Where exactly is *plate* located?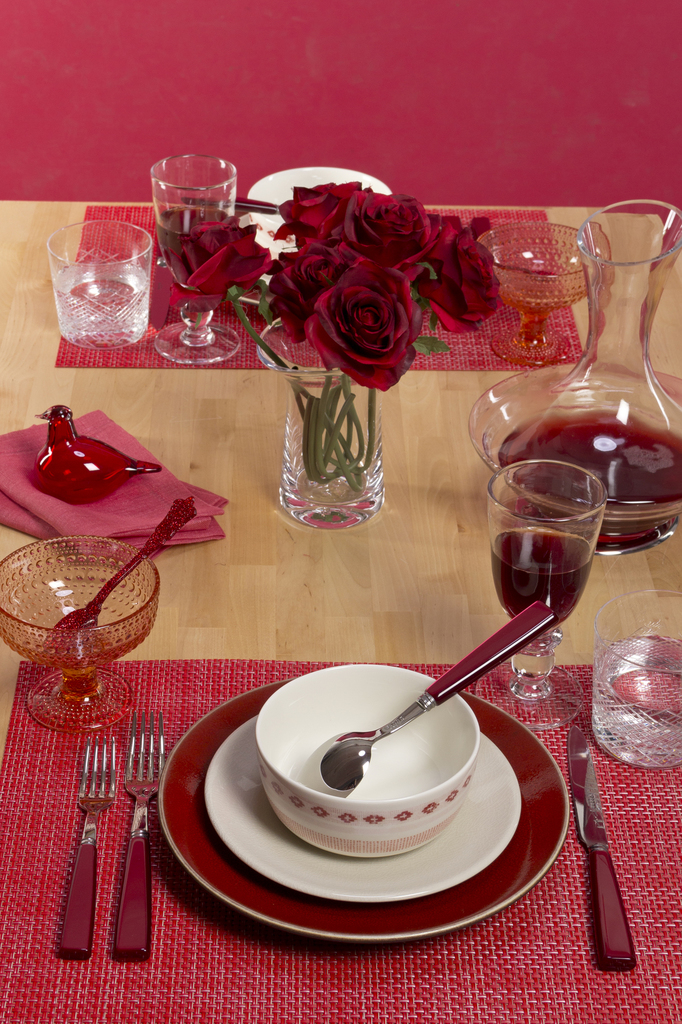
Its bounding box is left=148, top=664, right=579, bottom=958.
